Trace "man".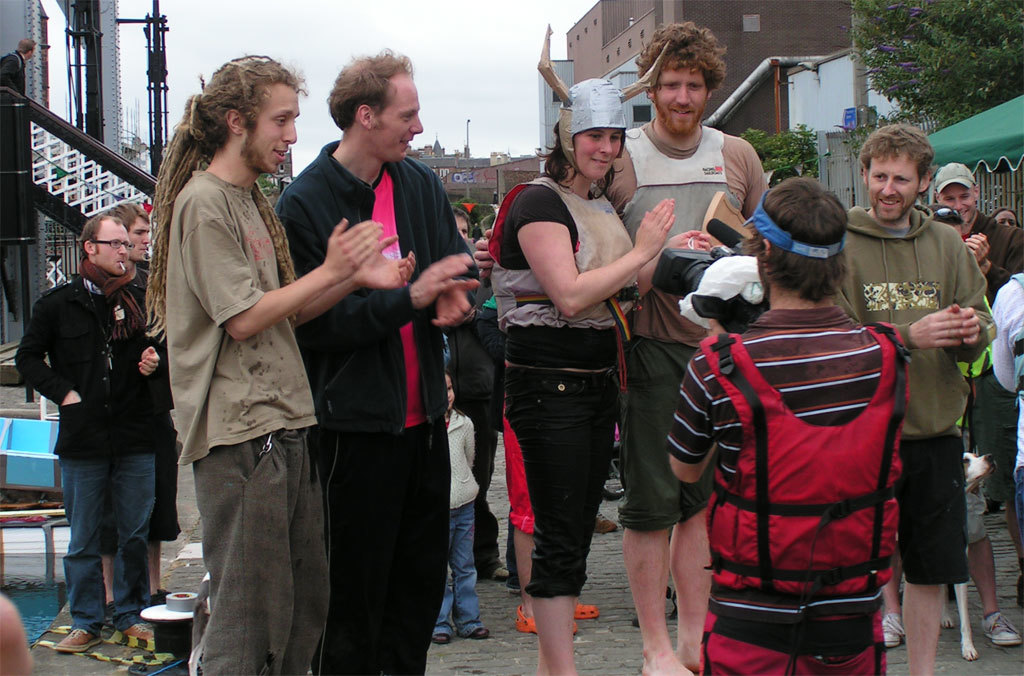
Traced to box=[144, 50, 417, 675].
